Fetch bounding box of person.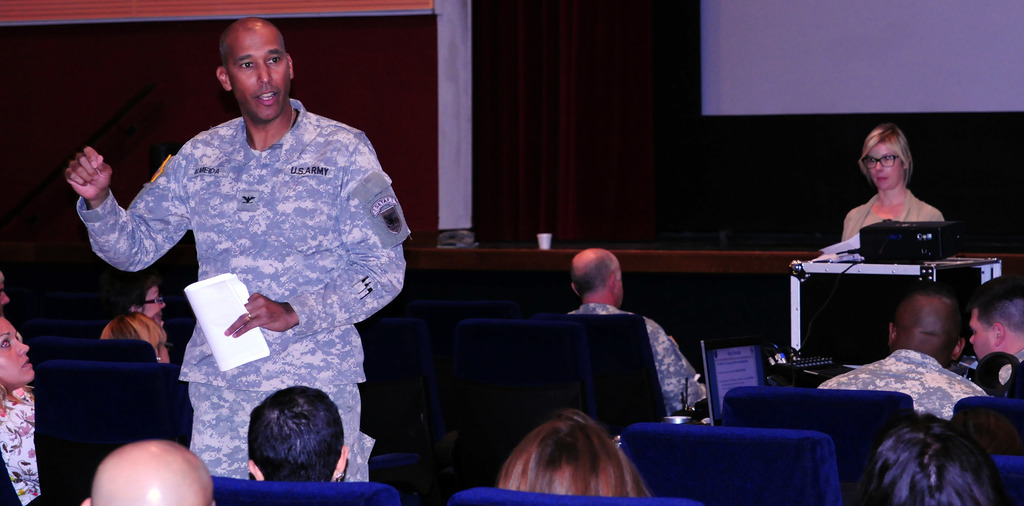
Bbox: [119, 275, 182, 355].
